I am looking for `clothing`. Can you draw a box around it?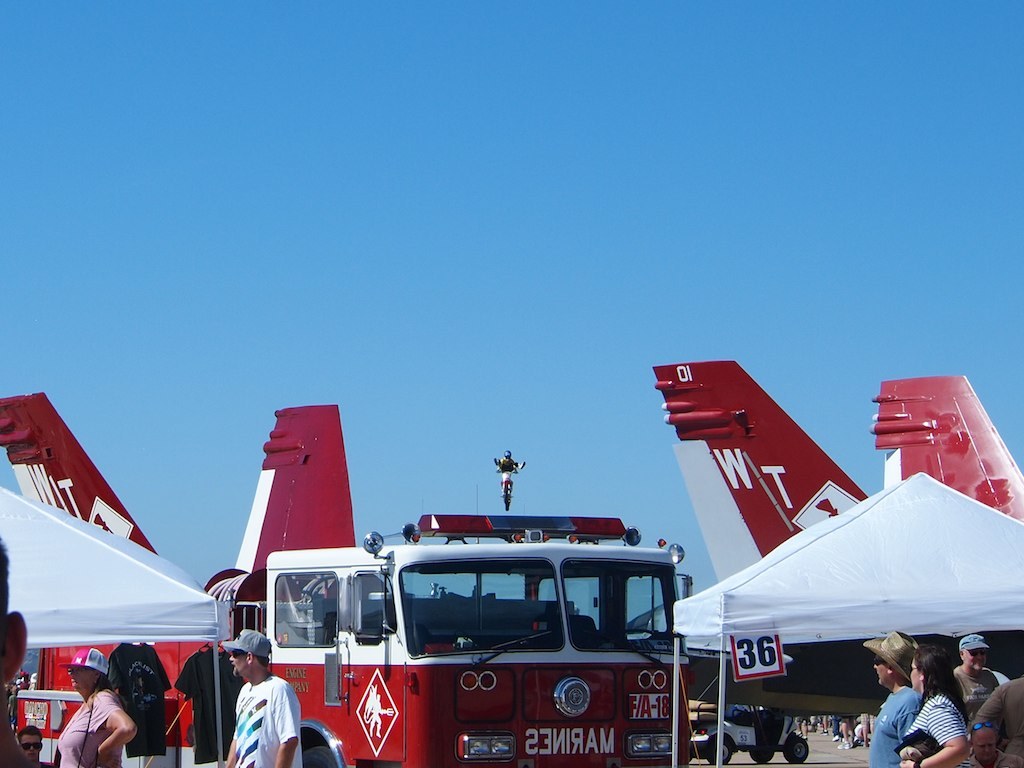
Sure, the bounding box is region(796, 720, 807, 730).
